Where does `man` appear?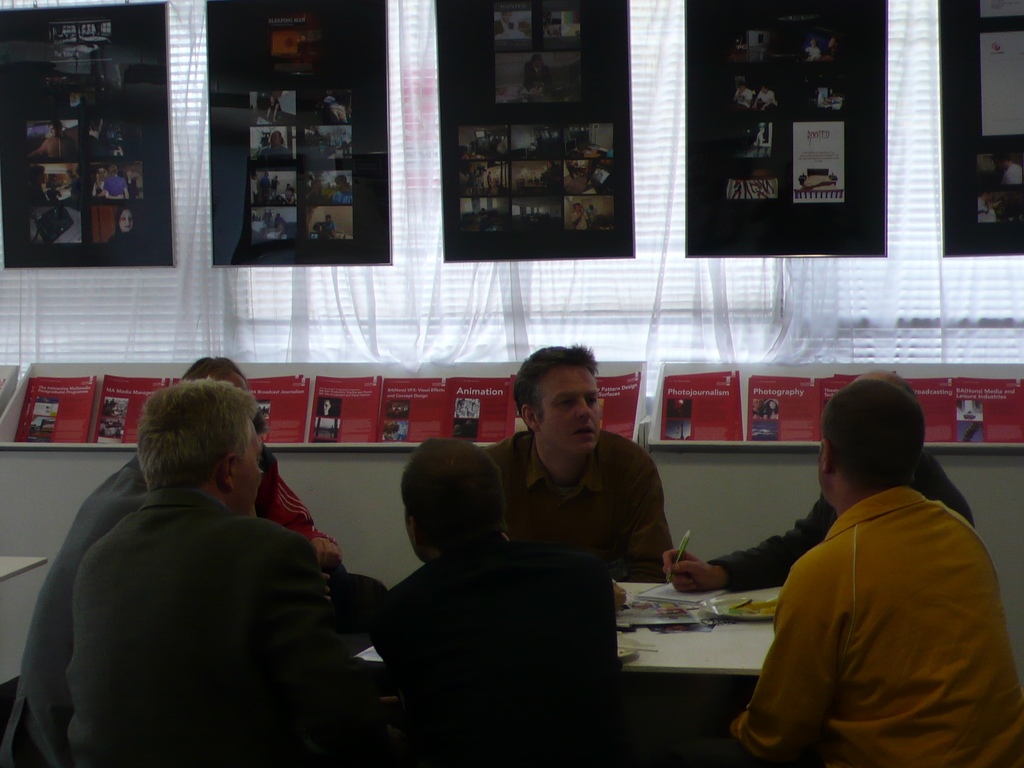
Appears at (x1=367, y1=438, x2=618, y2=767).
